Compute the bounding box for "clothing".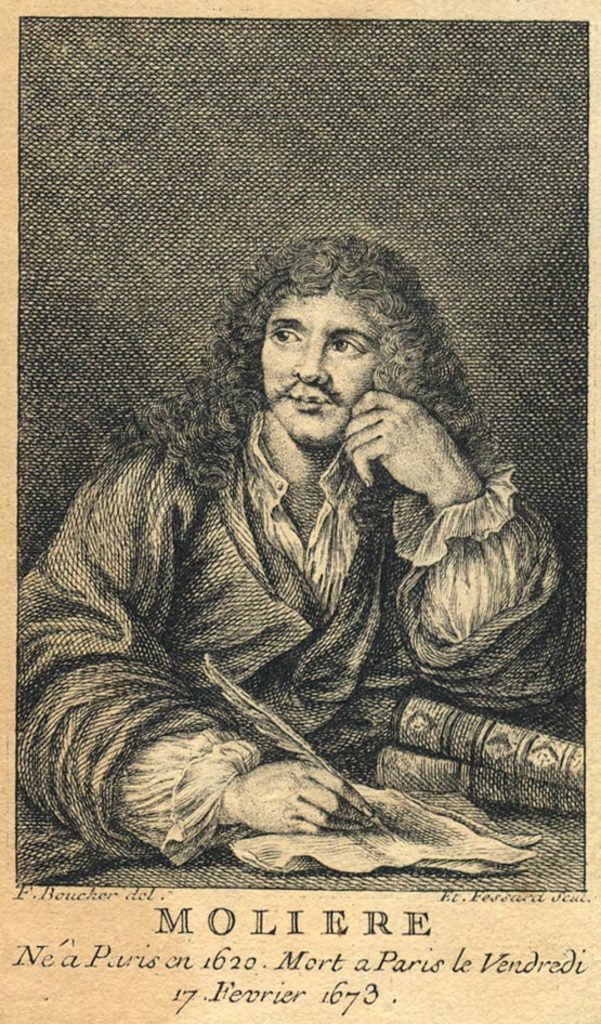
bbox(2, 394, 600, 889).
